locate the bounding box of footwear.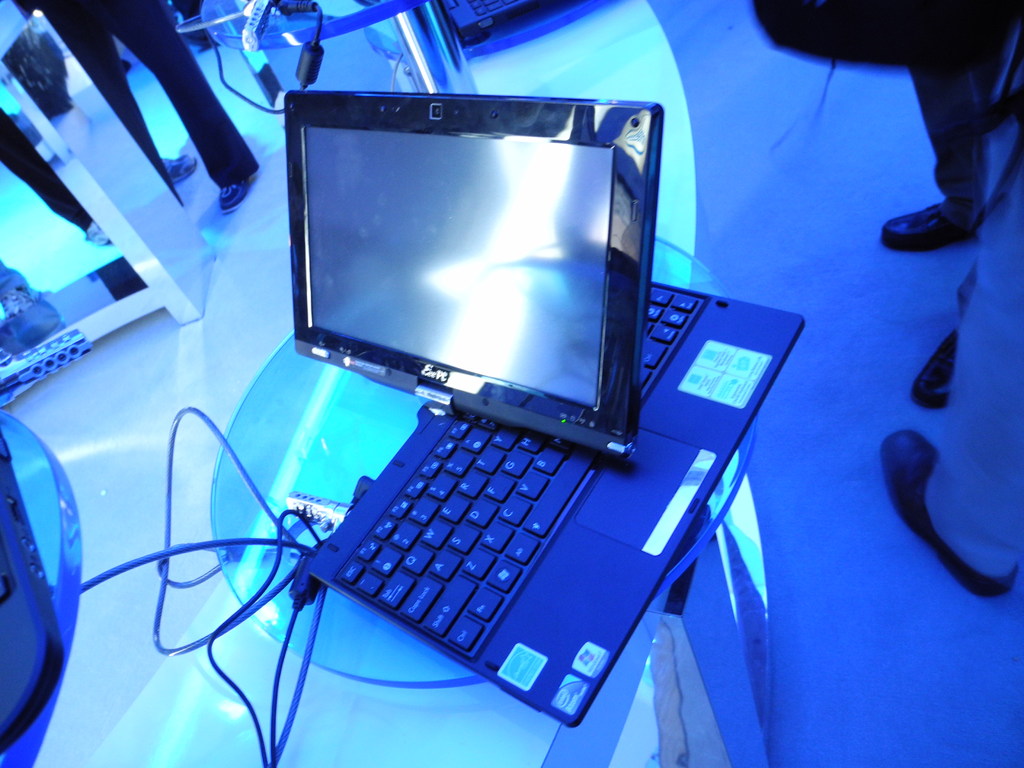
Bounding box: rect(900, 155, 988, 264).
